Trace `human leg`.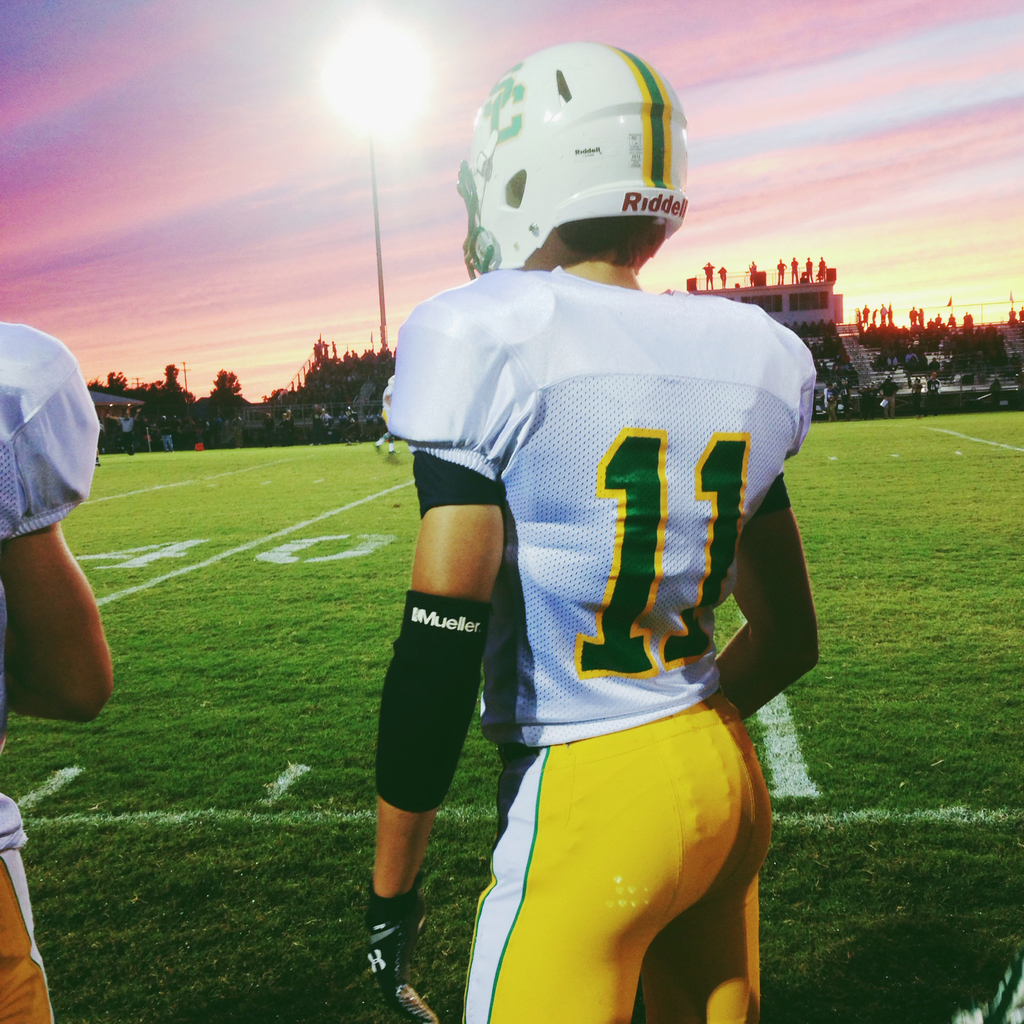
Traced to locate(464, 704, 742, 1023).
